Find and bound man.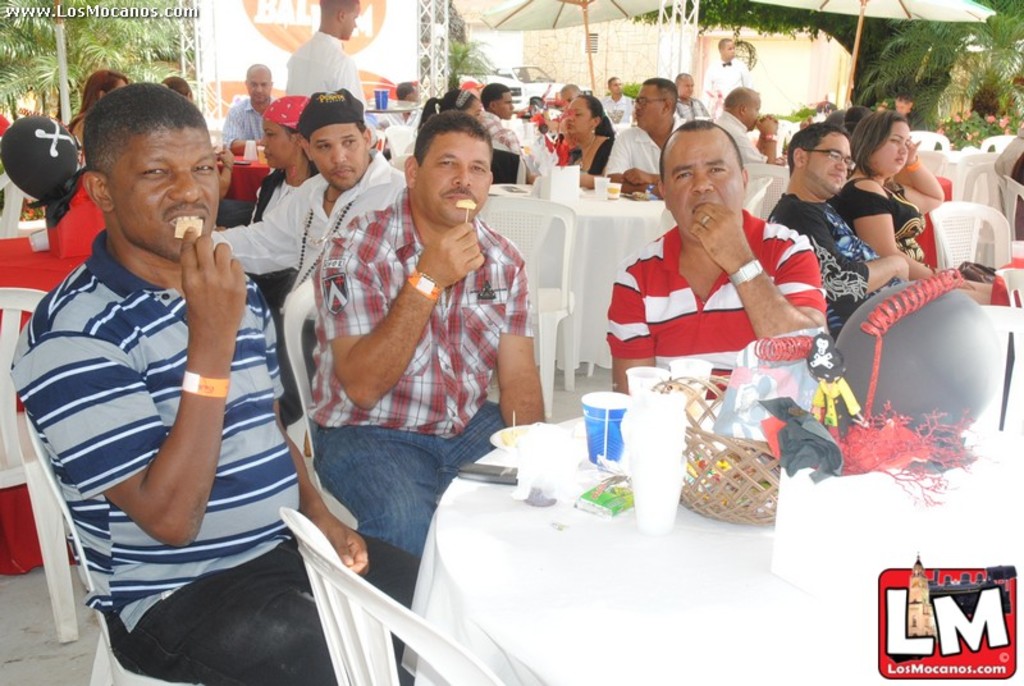
Bound: region(769, 120, 909, 342).
